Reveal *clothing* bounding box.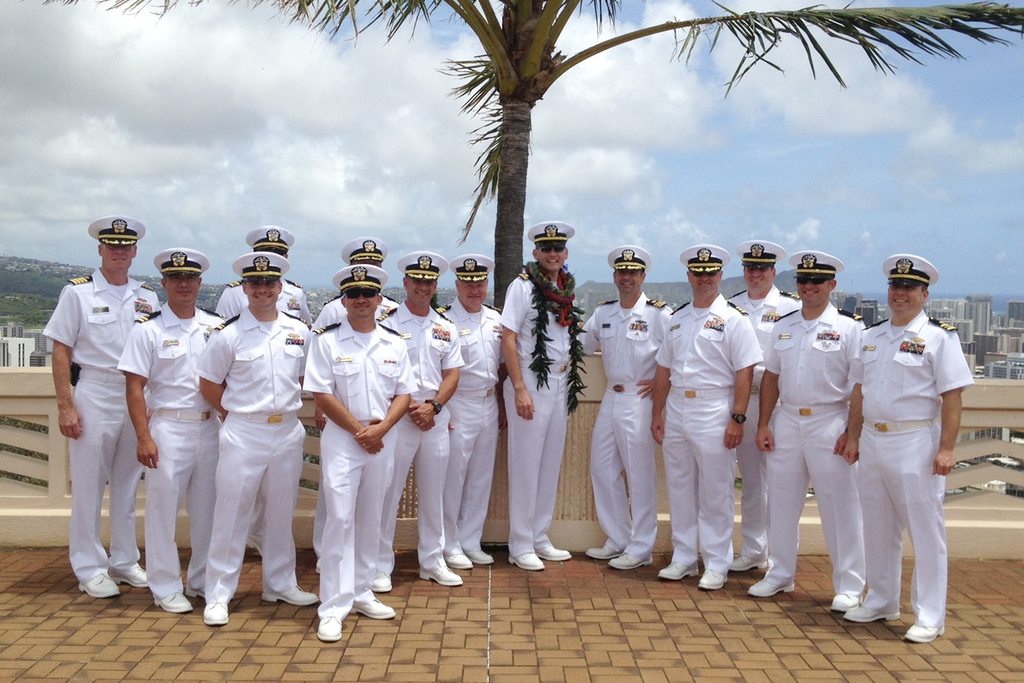
Revealed: 304:310:417:619.
